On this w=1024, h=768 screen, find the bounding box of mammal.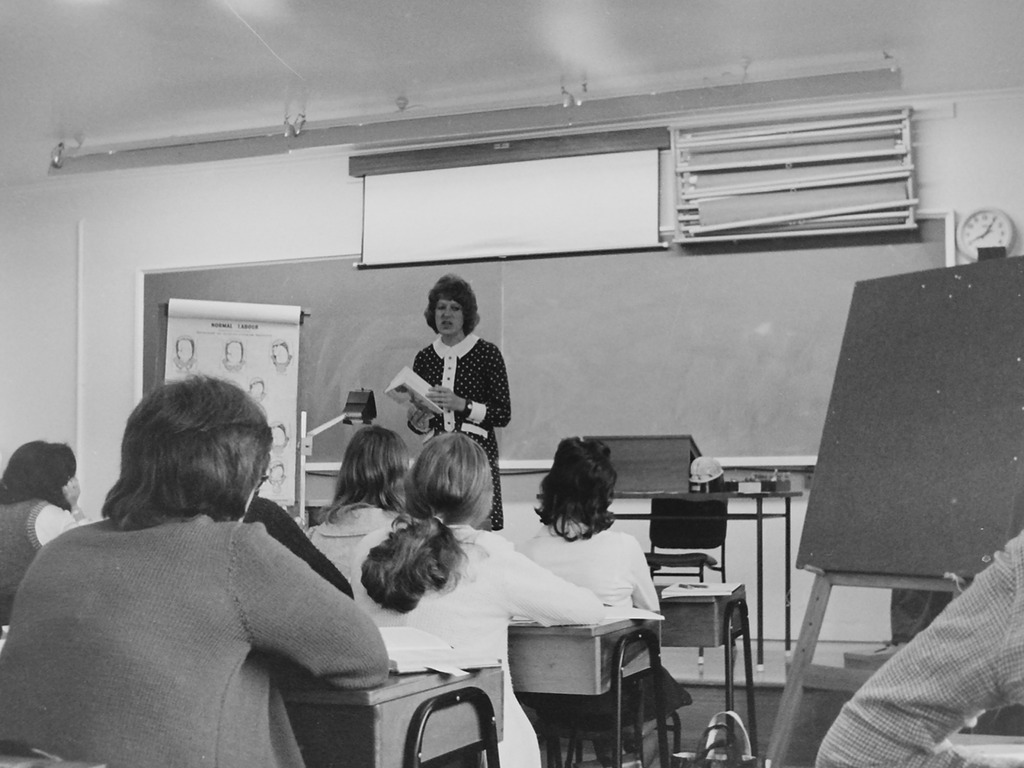
Bounding box: left=0, top=440, right=91, bottom=627.
